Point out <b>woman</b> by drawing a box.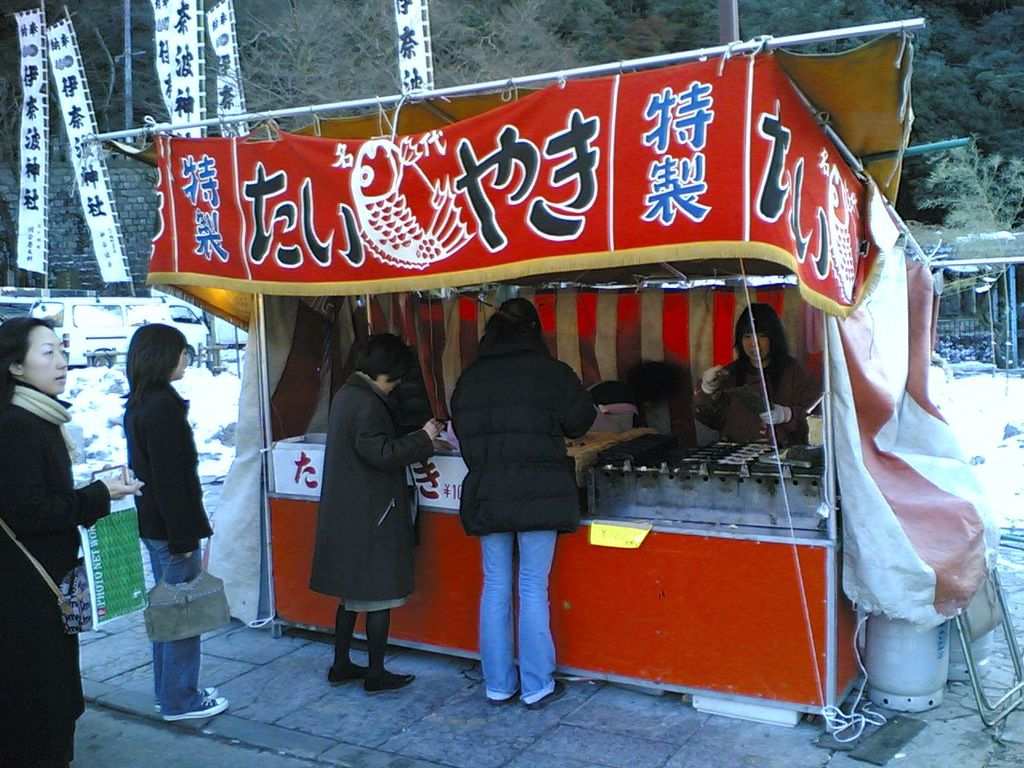
box=[295, 325, 453, 689].
